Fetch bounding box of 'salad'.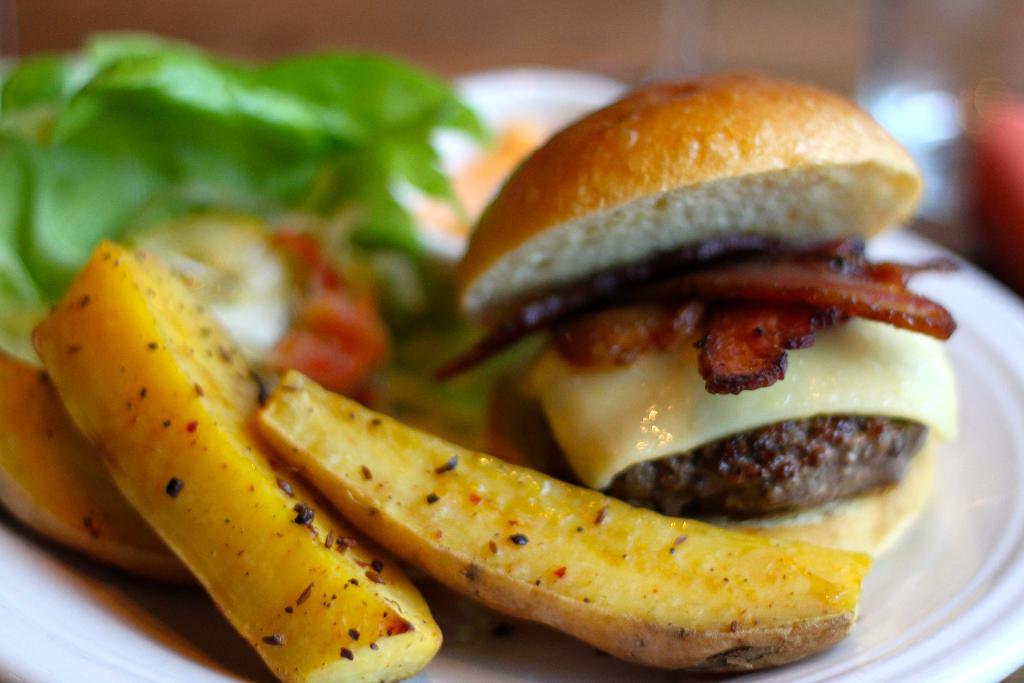
Bbox: [x1=0, y1=32, x2=961, y2=682].
